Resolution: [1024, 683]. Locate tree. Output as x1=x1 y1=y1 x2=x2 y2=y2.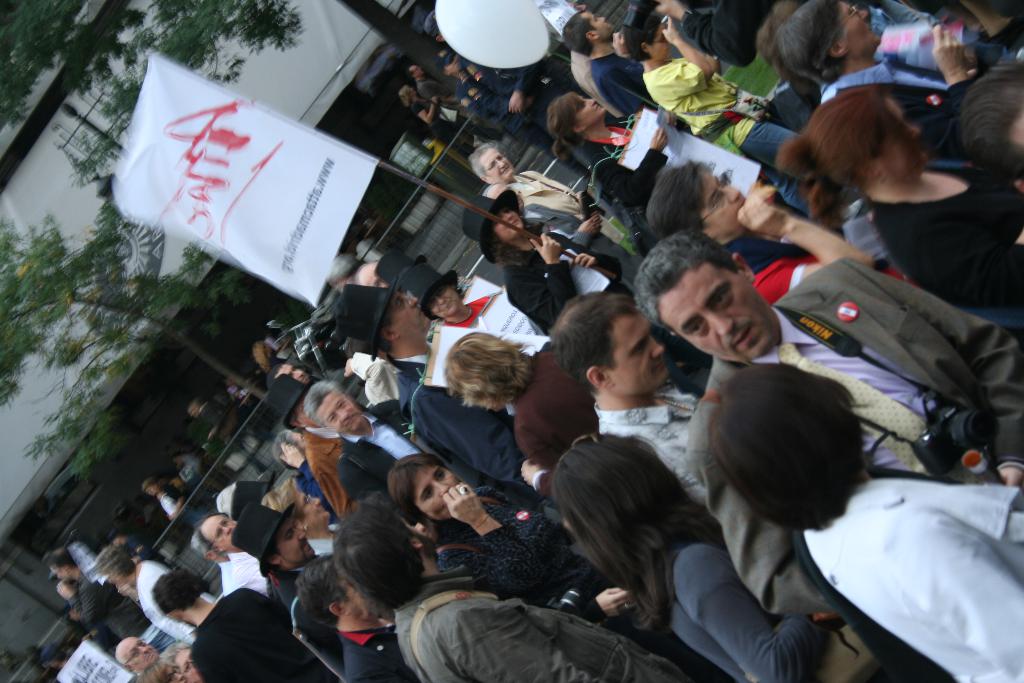
x1=0 y1=179 x2=264 y2=479.
